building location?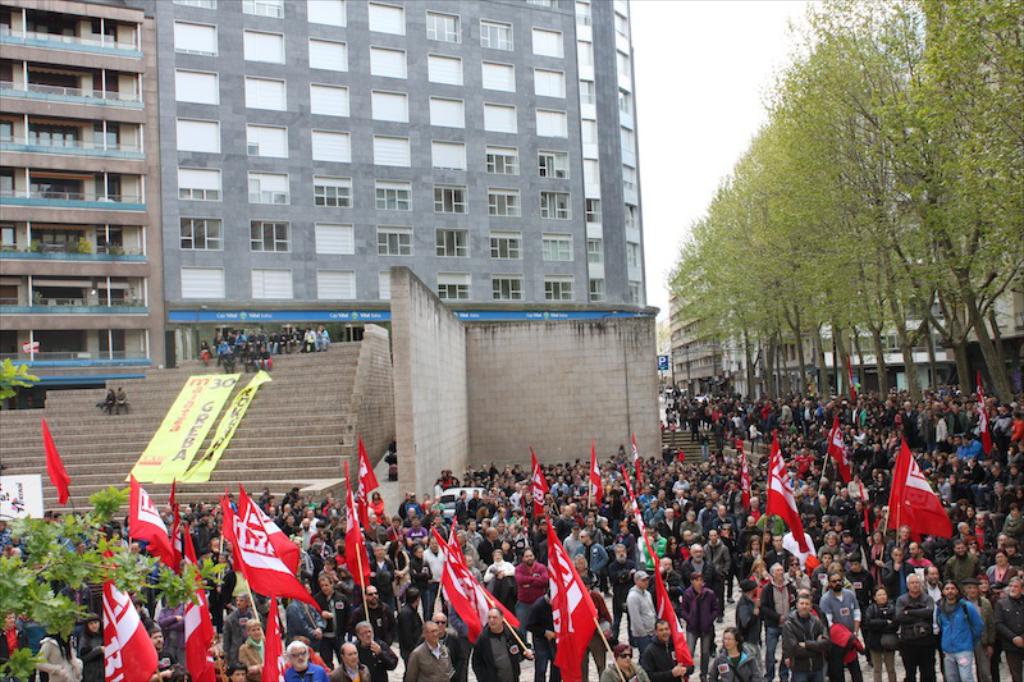
[left=157, top=0, right=646, bottom=358]
